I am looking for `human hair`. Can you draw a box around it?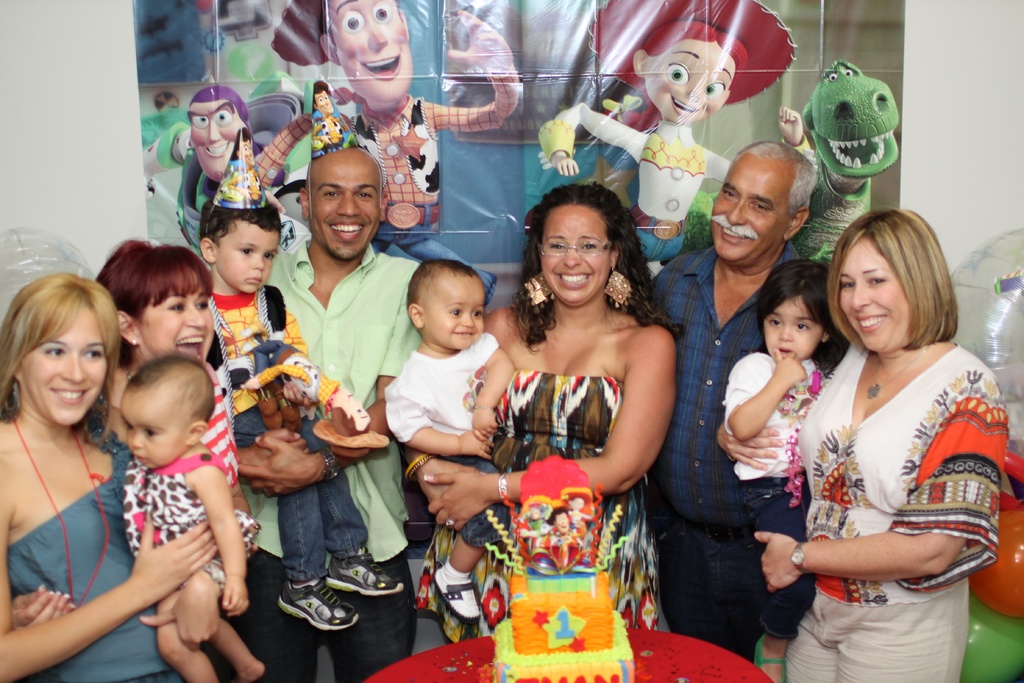
Sure, the bounding box is {"left": 833, "top": 204, "right": 963, "bottom": 375}.
